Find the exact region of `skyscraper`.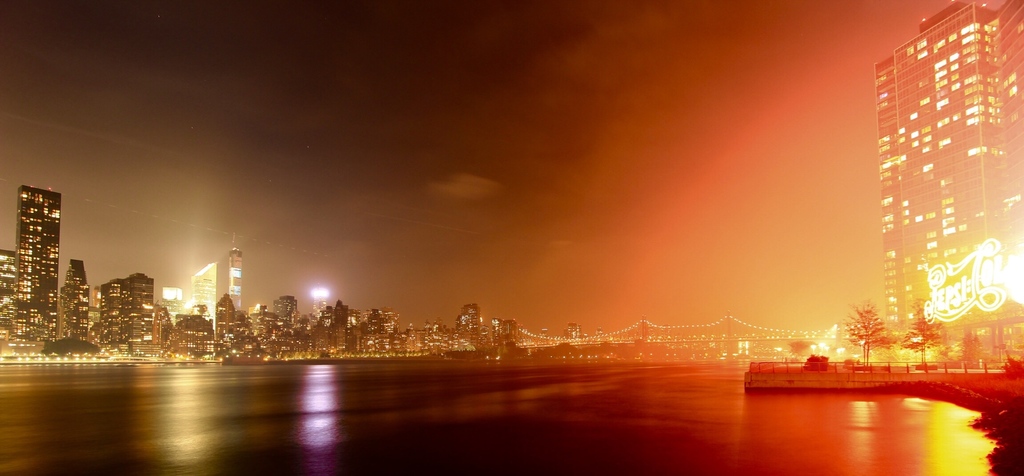
Exact region: bbox=(188, 263, 216, 324).
